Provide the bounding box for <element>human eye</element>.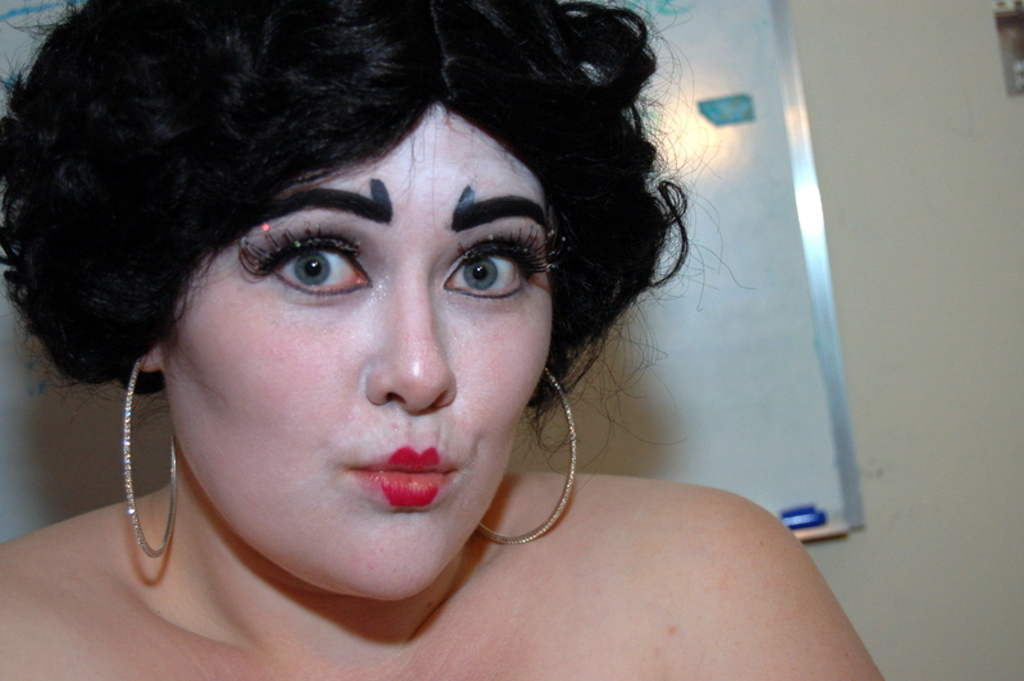
438/228/570/310.
